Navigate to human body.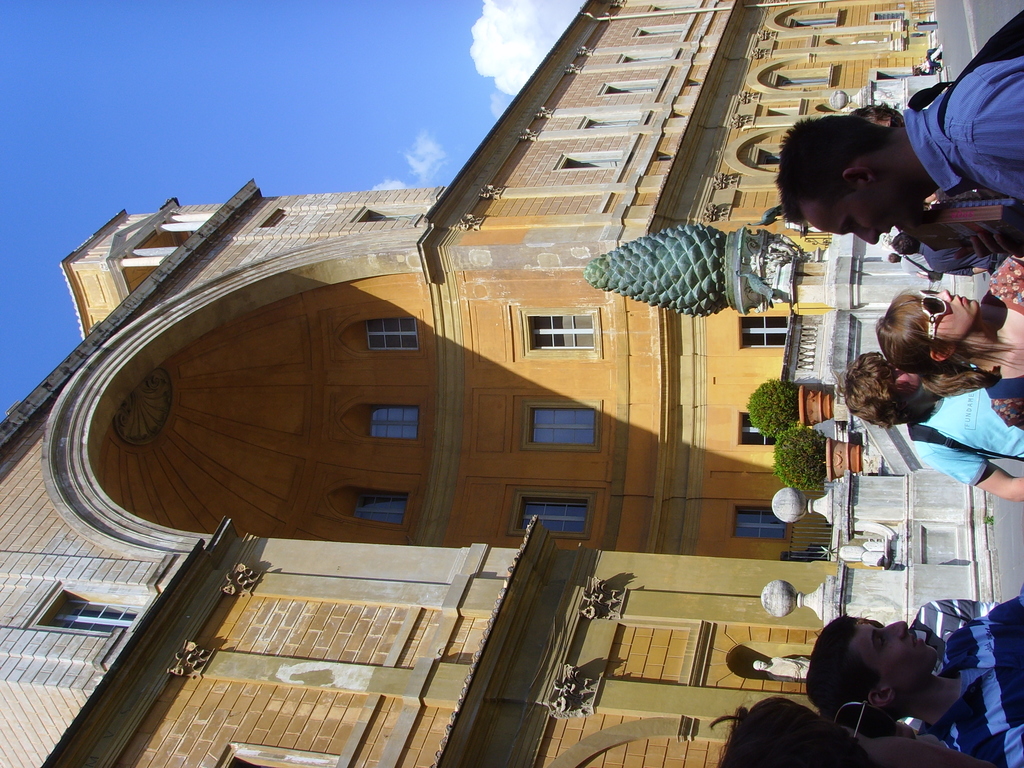
Navigation target: BBox(777, 53, 1023, 248).
